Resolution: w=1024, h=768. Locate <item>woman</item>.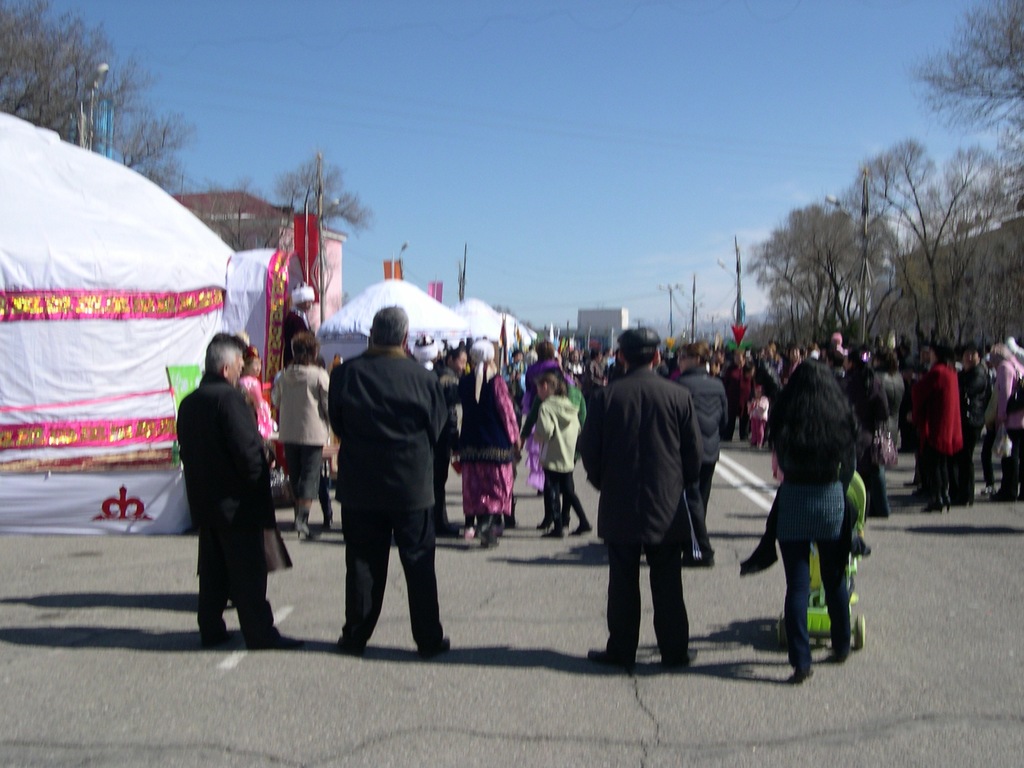
bbox(274, 335, 330, 541).
